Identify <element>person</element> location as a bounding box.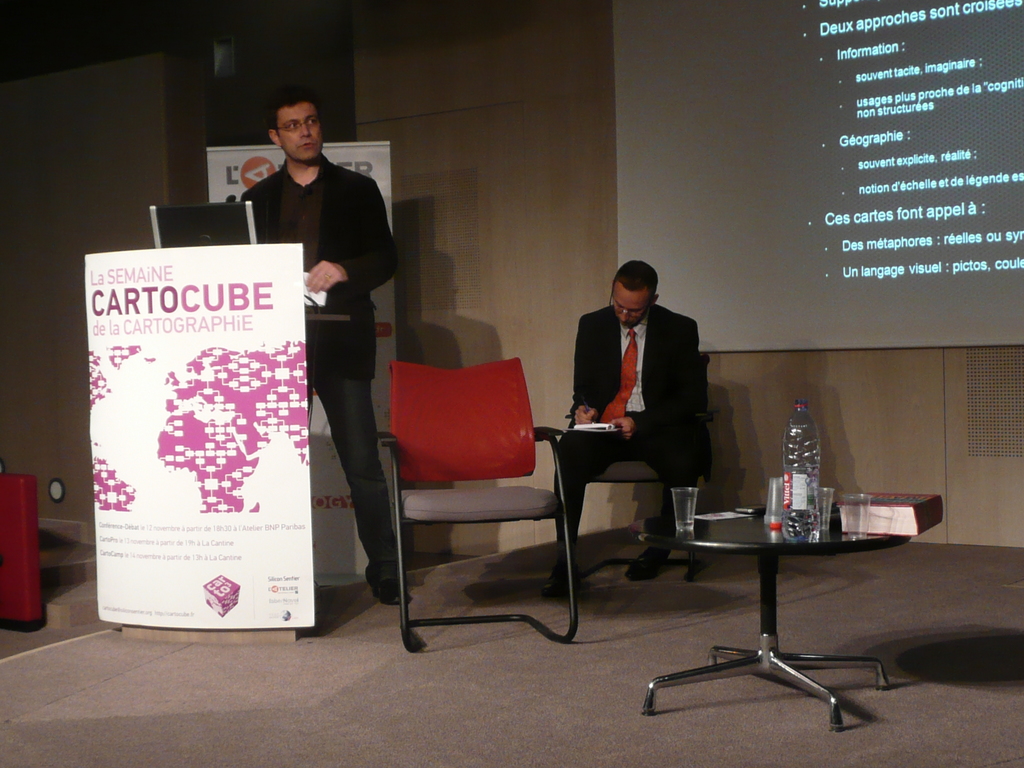
box(533, 264, 688, 600).
